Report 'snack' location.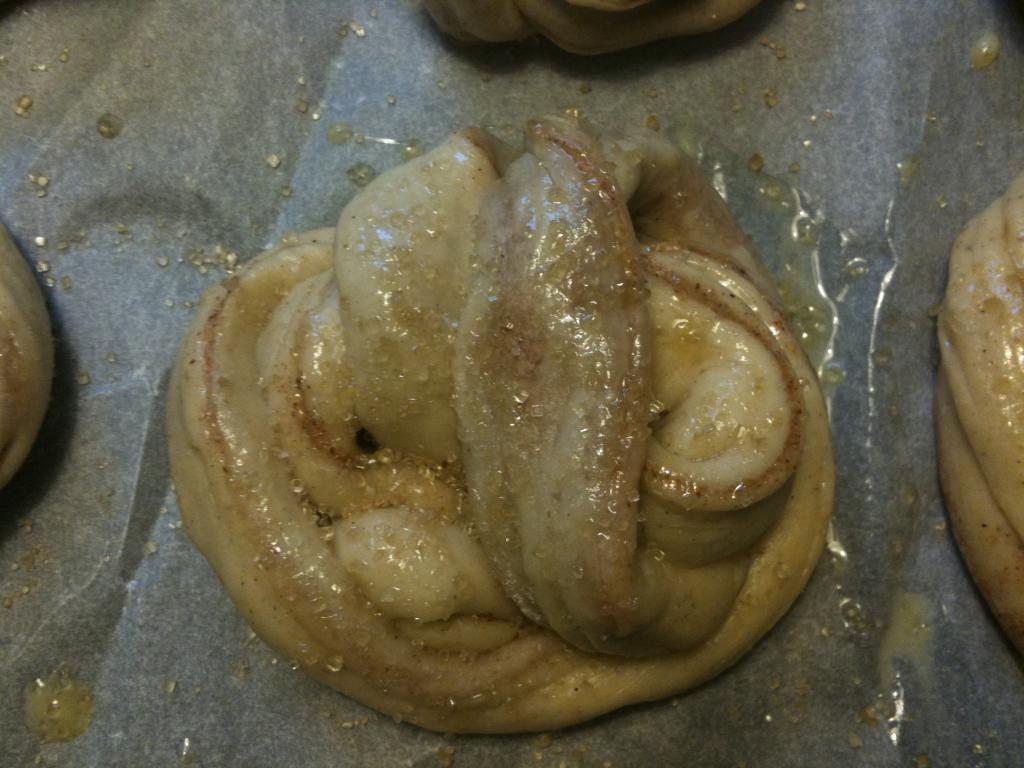
Report: 935,183,1023,664.
